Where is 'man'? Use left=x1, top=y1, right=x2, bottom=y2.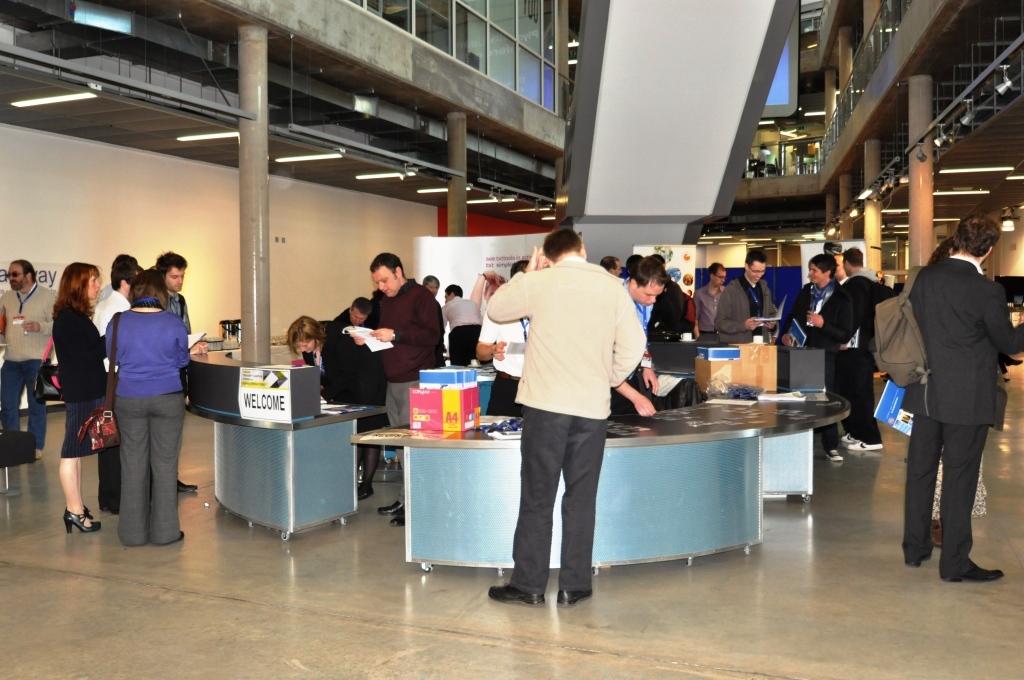
left=900, top=206, right=1023, bottom=587.
